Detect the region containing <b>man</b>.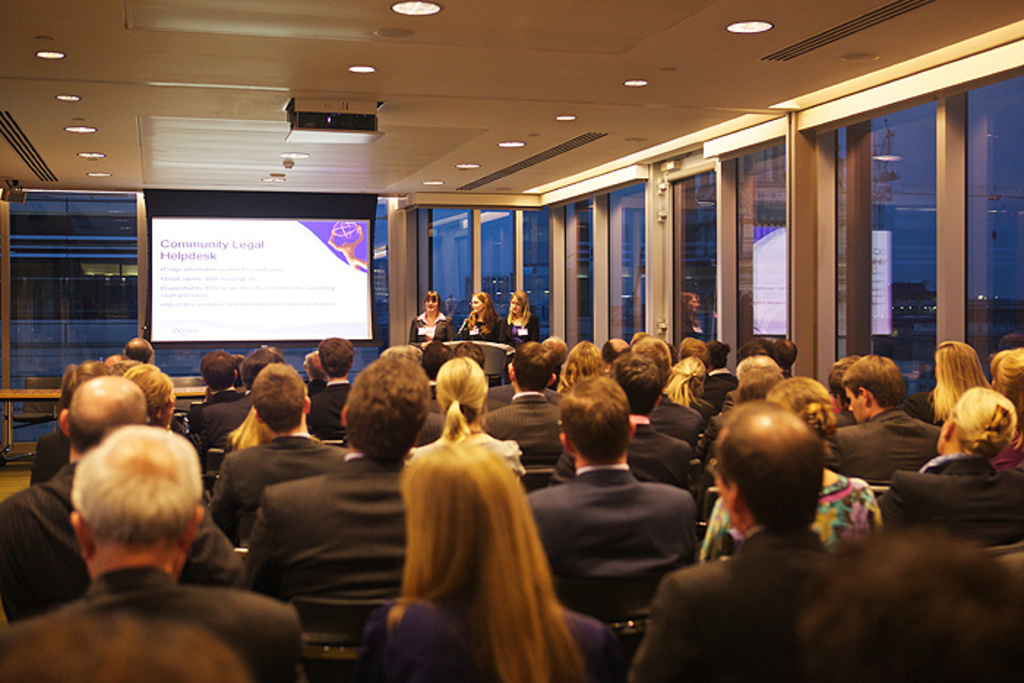
BBox(832, 351, 944, 490).
